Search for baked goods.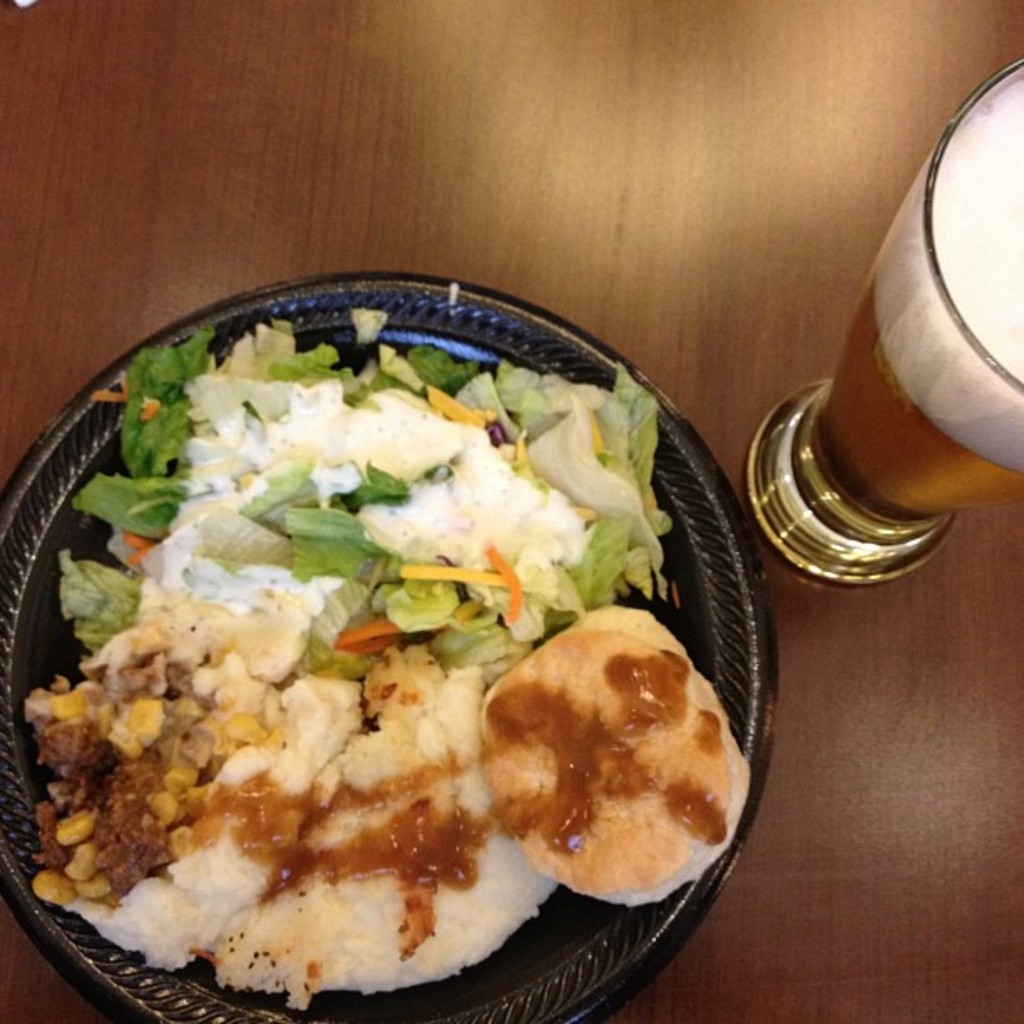
Found at 494 596 723 964.
